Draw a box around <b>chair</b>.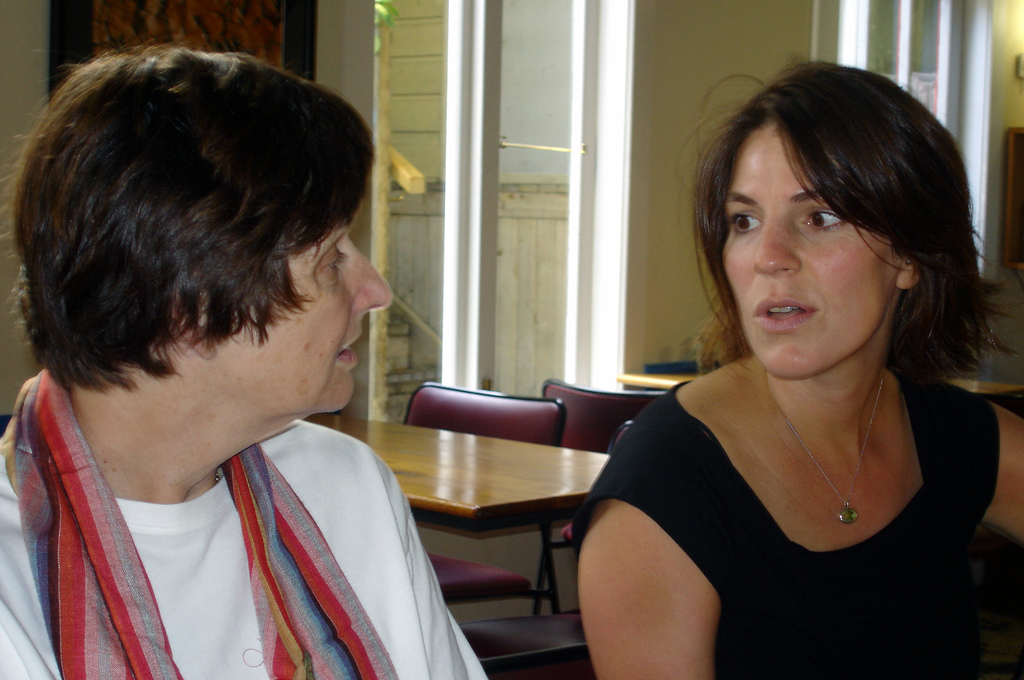
x1=403, y1=379, x2=559, y2=624.
